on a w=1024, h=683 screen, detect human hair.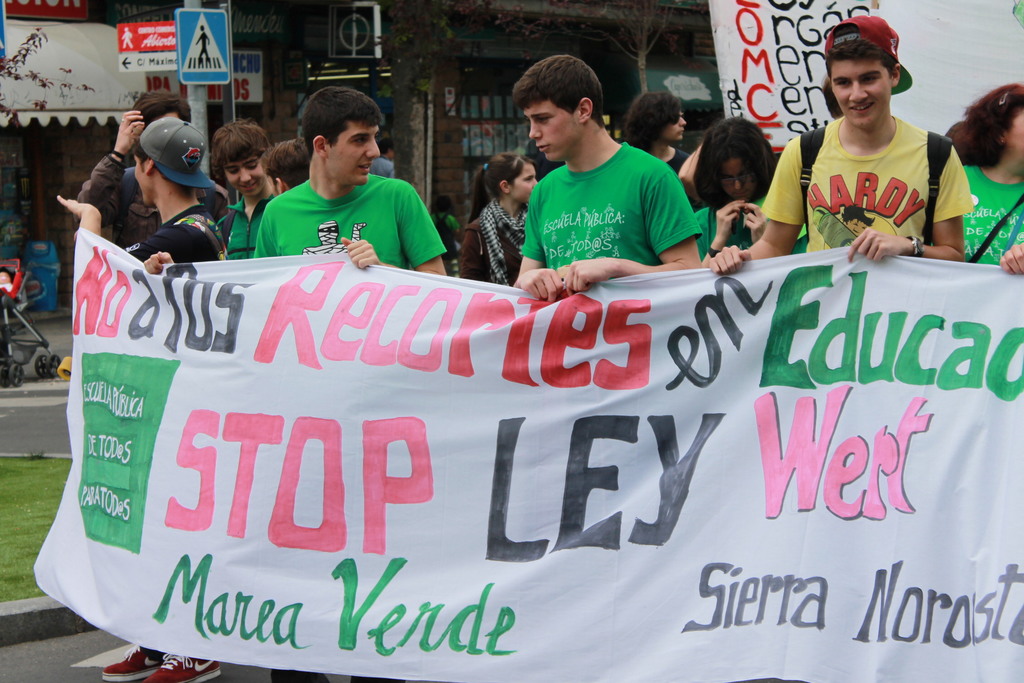
{"left": 826, "top": 25, "right": 896, "bottom": 81}.
